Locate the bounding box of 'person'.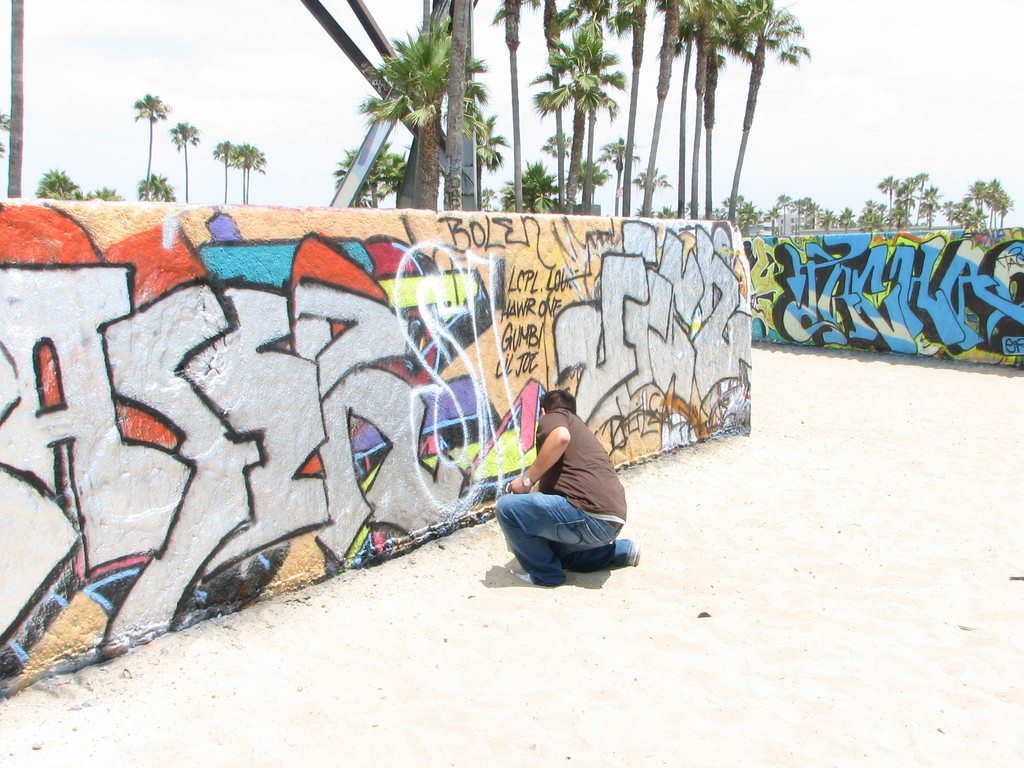
Bounding box: 496:356:630:591.
